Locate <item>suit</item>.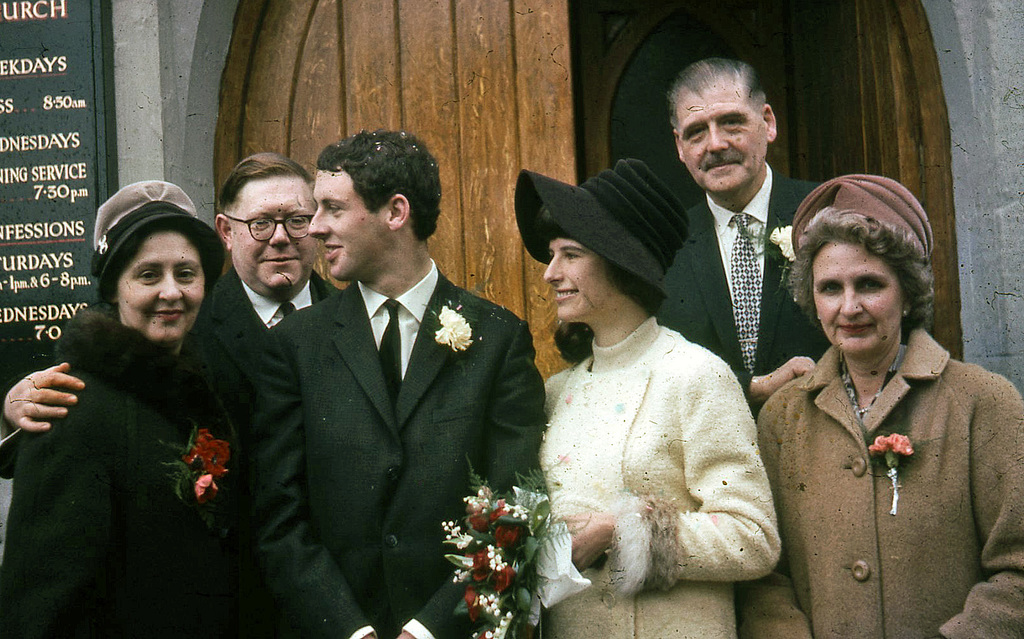
Bounding box: {"x1": 0, "y1": 274, "x2": 337, "y2": 487}.
